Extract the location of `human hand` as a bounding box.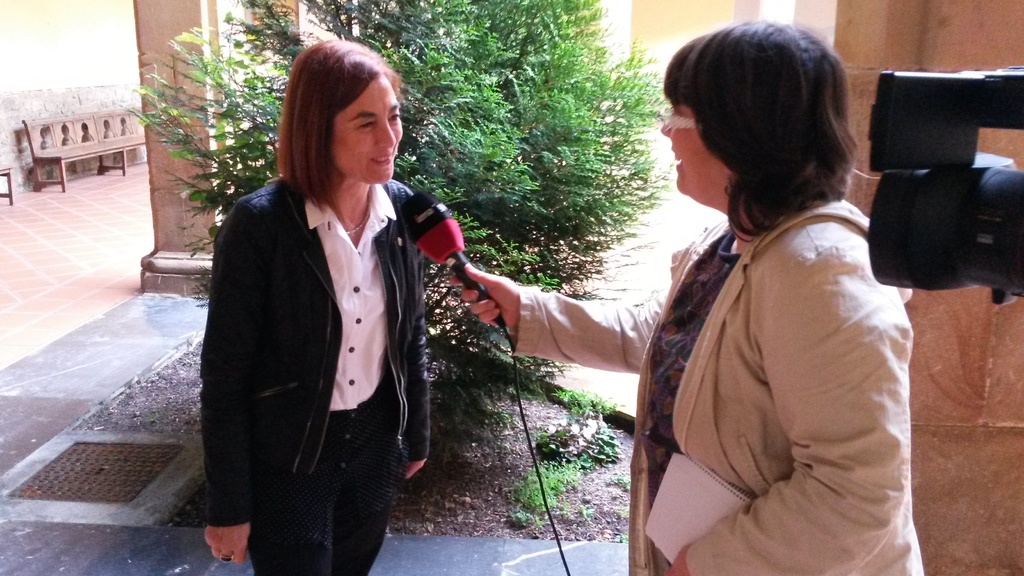
<box>406,460,426,483</box>.
